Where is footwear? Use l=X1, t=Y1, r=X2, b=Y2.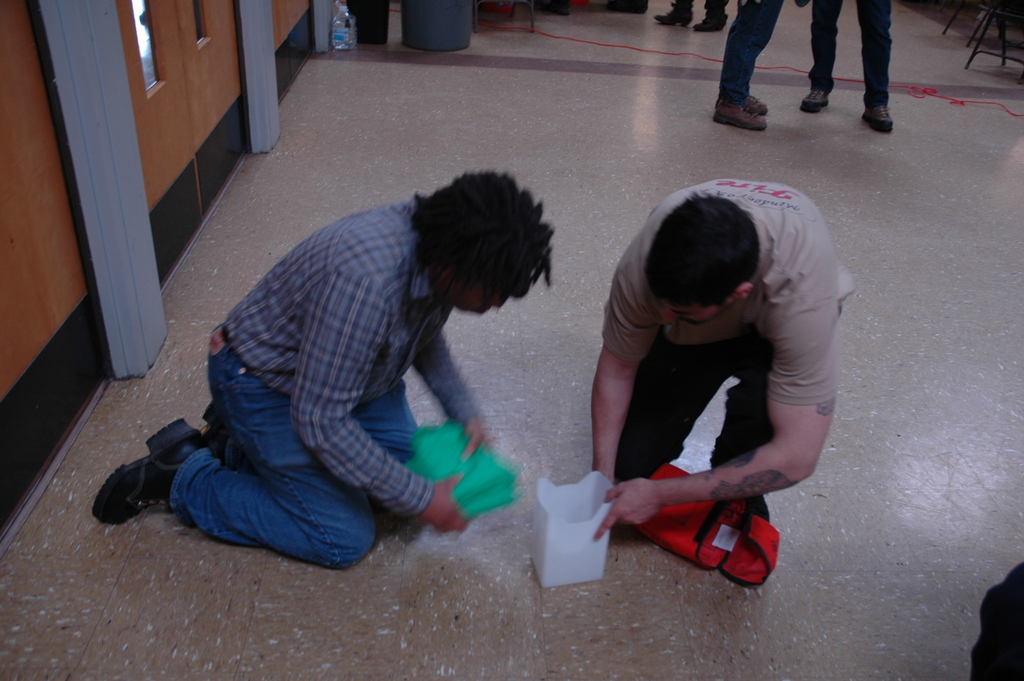
l=200, t=399, r=230, b=459.
